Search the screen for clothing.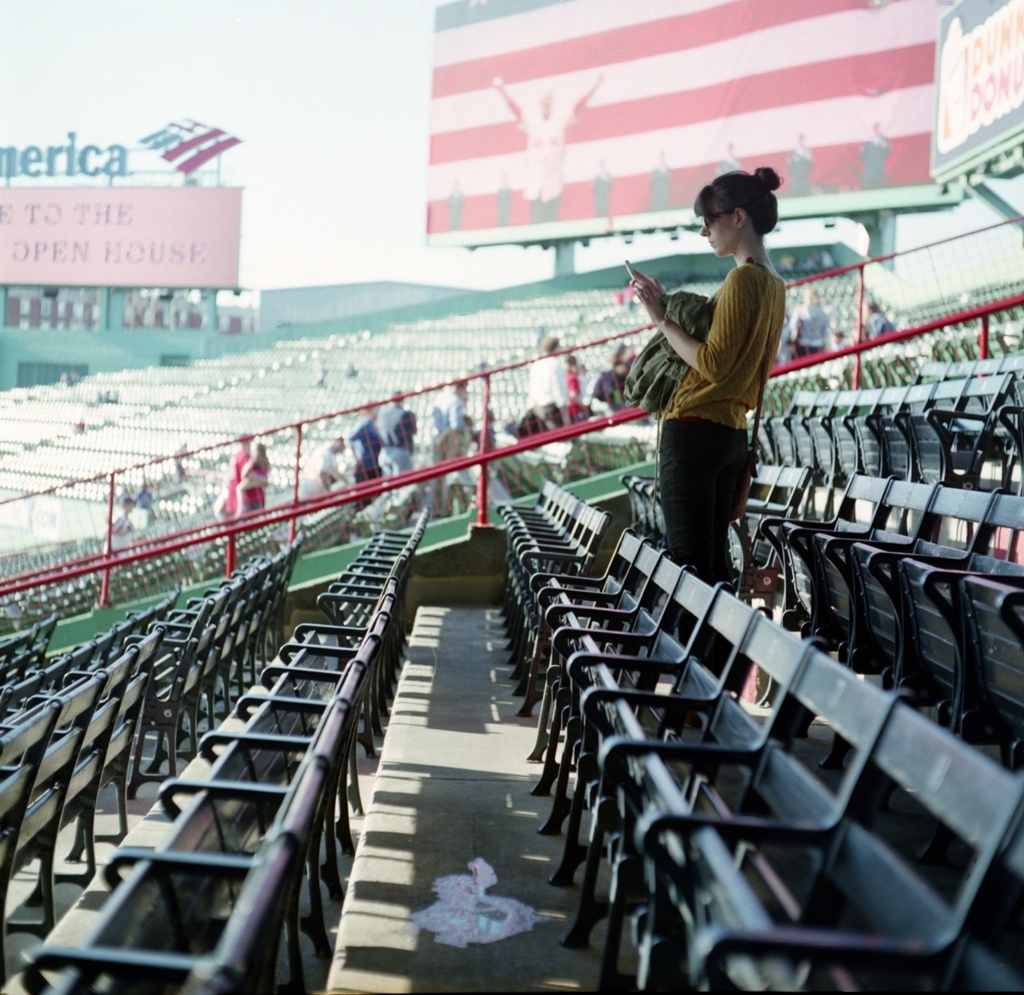
Found at bbox=(416, 387, 454, 514).
